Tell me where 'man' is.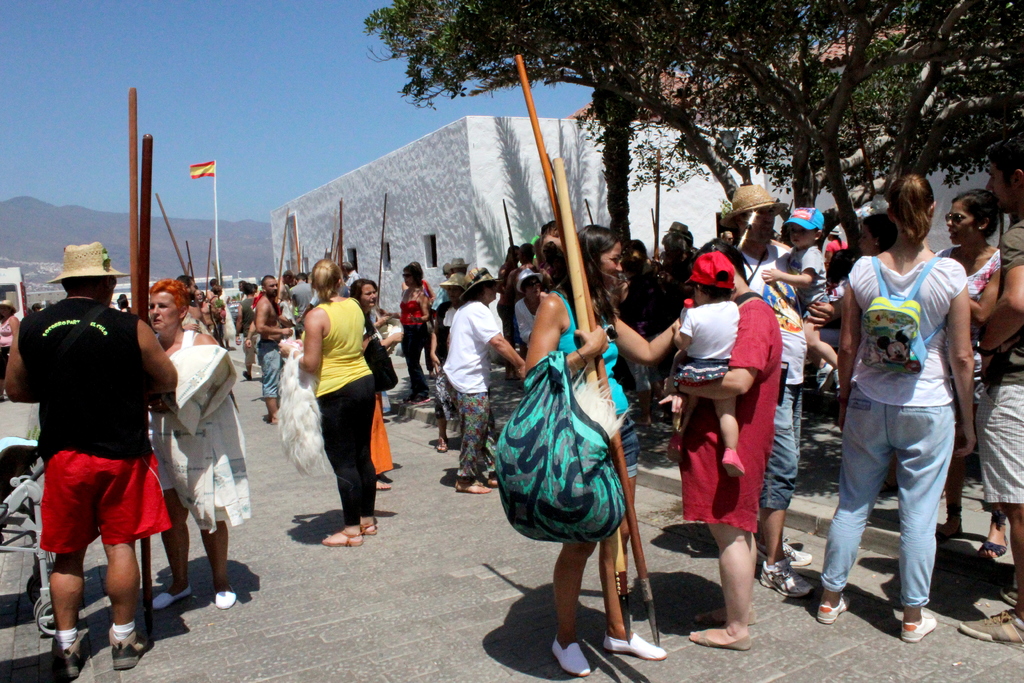
'man' is at 180 272 204 334.
